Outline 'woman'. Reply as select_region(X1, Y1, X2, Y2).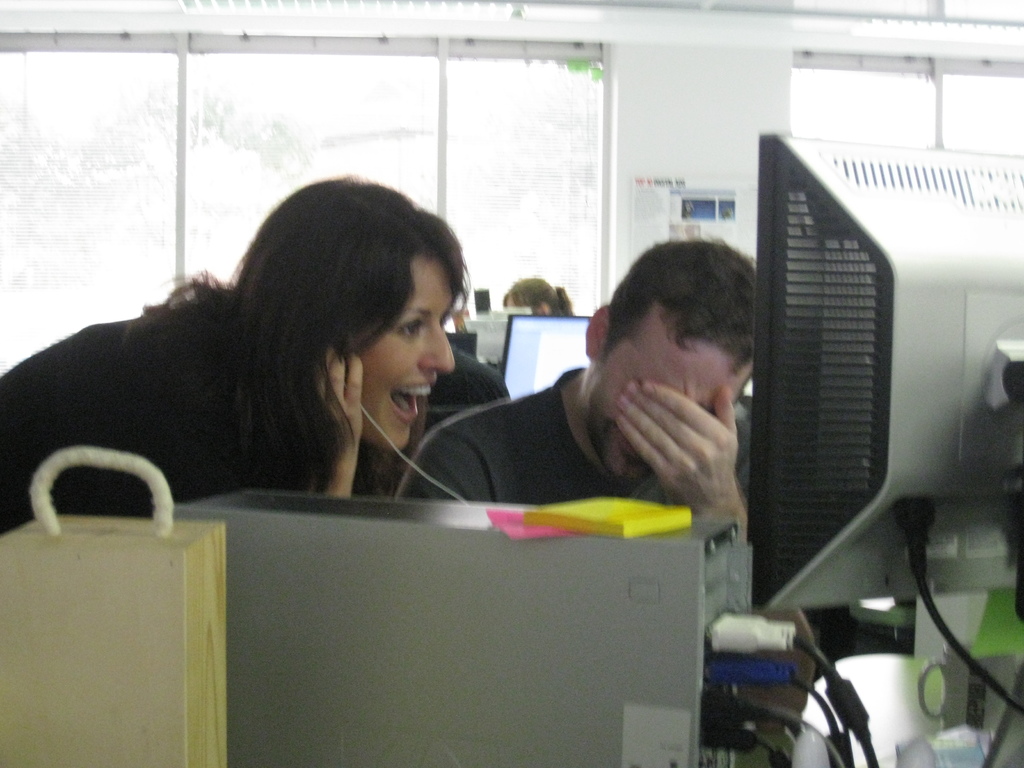
select_region(57, 188, 525, 547).
